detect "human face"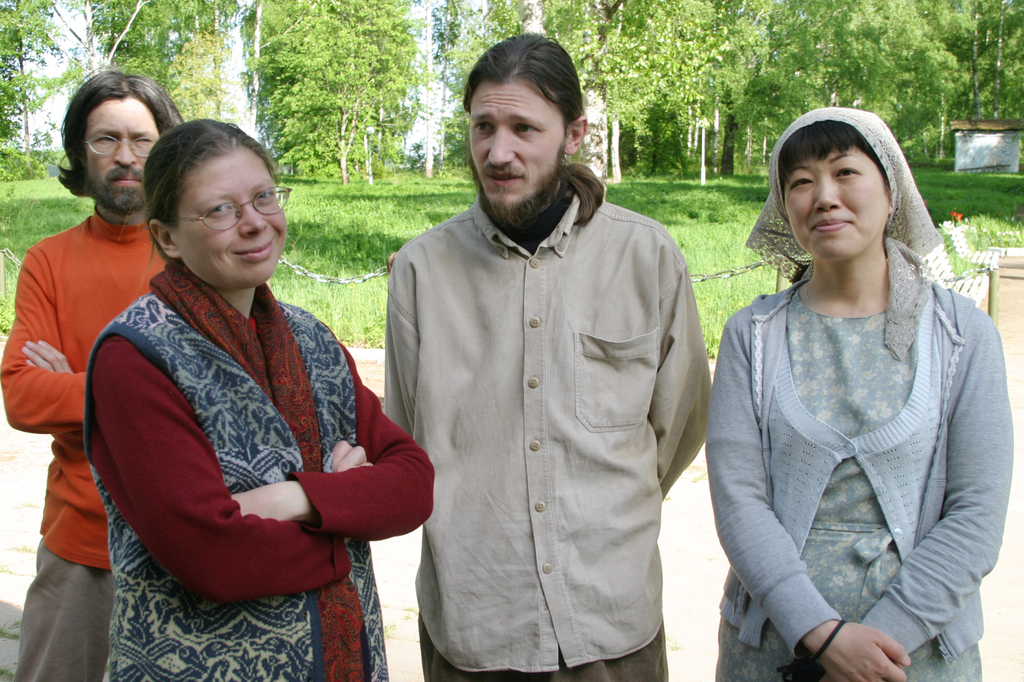
pyautogui.locateOnScreen(465, 84, 572, 215)
